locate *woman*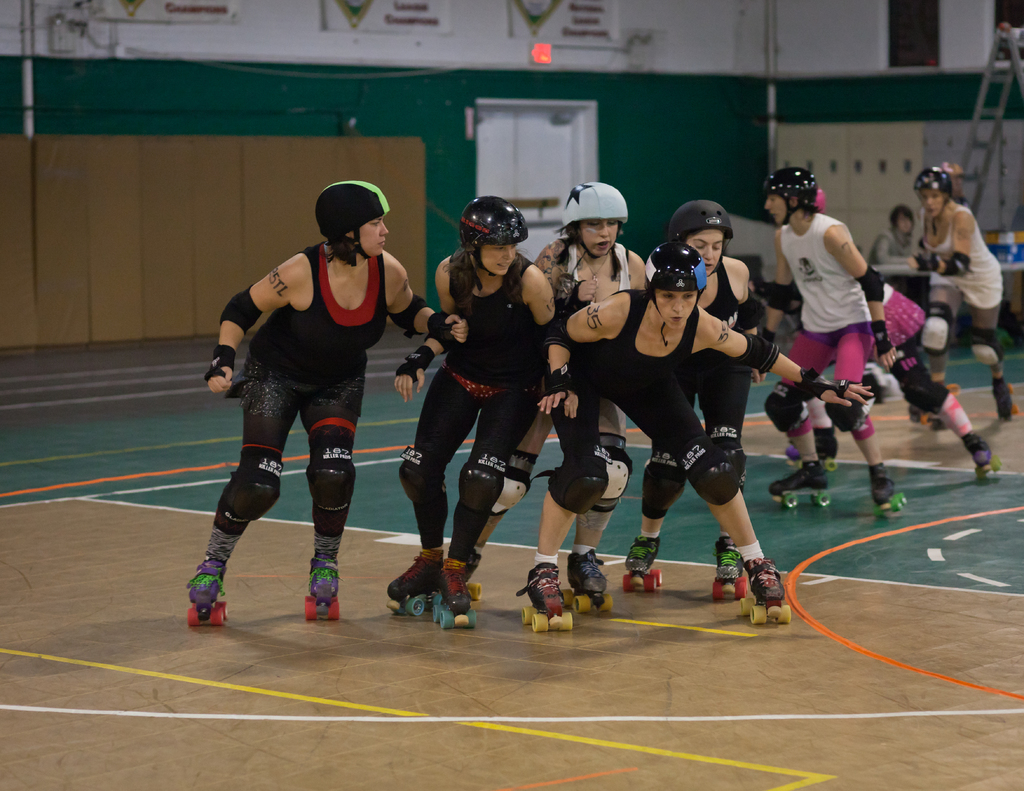
[x1=179, y1=179, x2=472, y2=609]
